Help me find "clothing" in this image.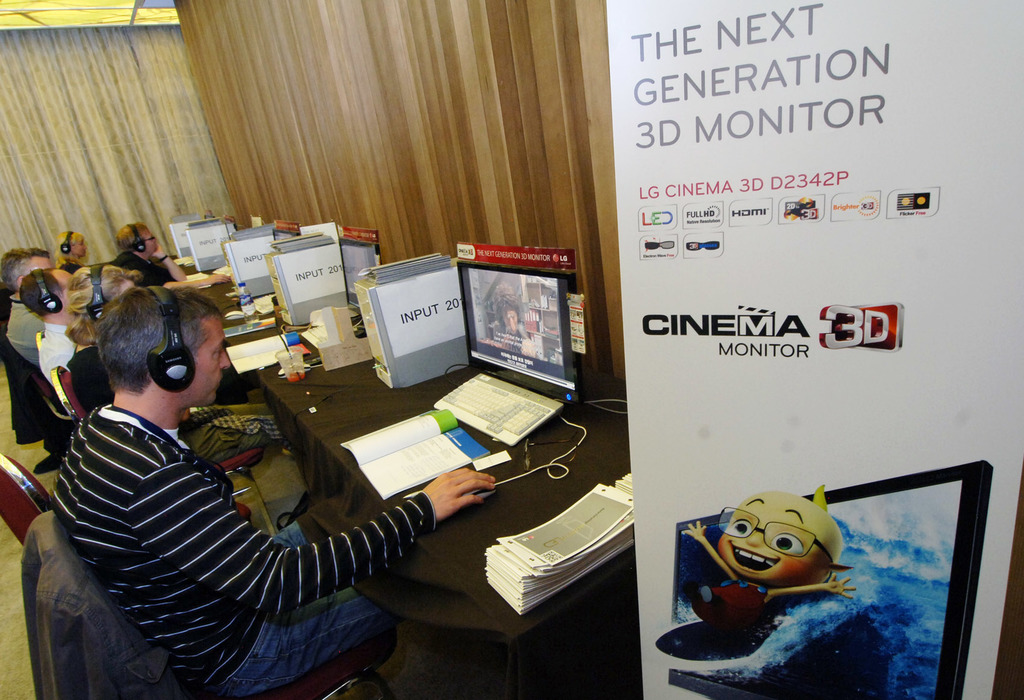
Found it: (36,322,70,381).
